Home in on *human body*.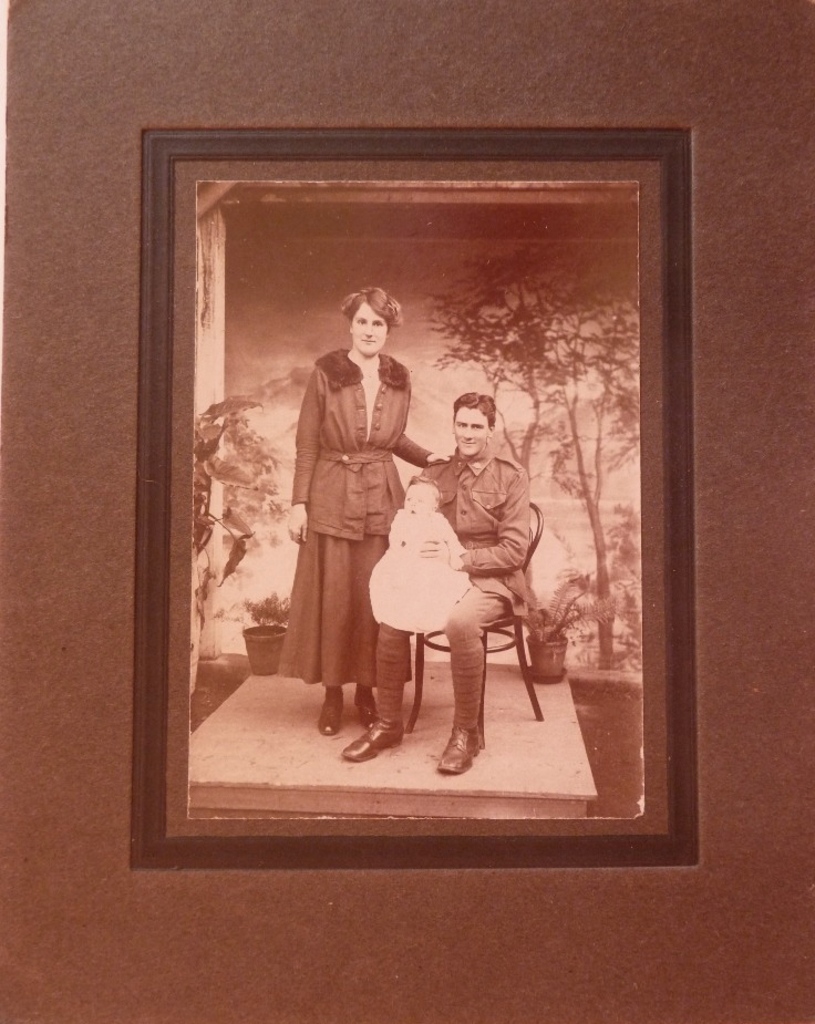
Homed in at <box>374,451,527,764</box>.
